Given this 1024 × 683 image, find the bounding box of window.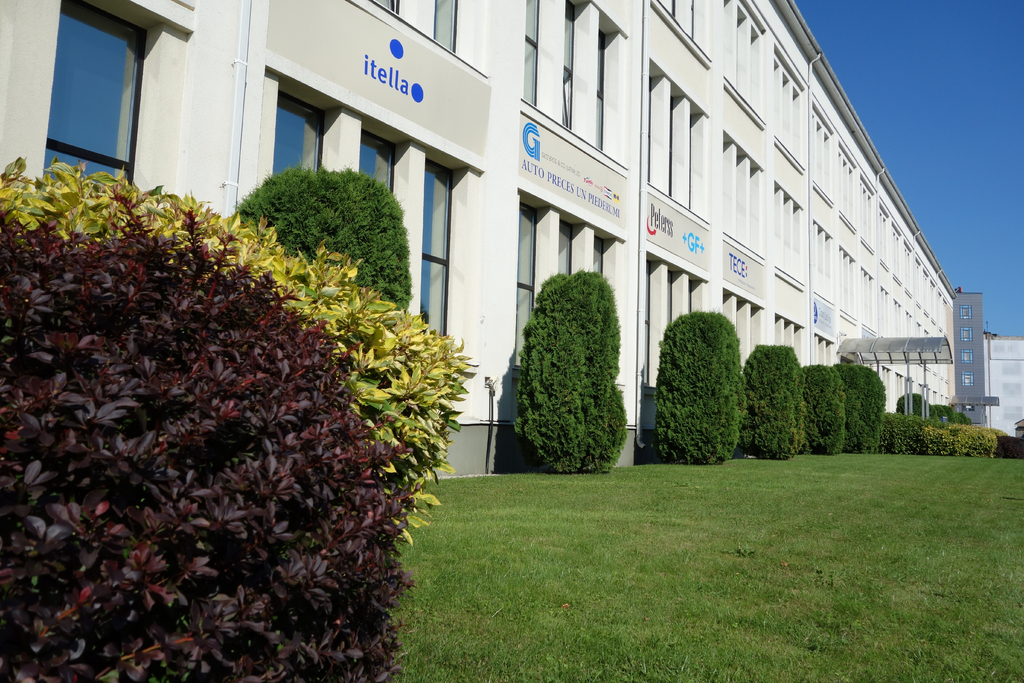
l=422, t=149, r=468, b=354.
